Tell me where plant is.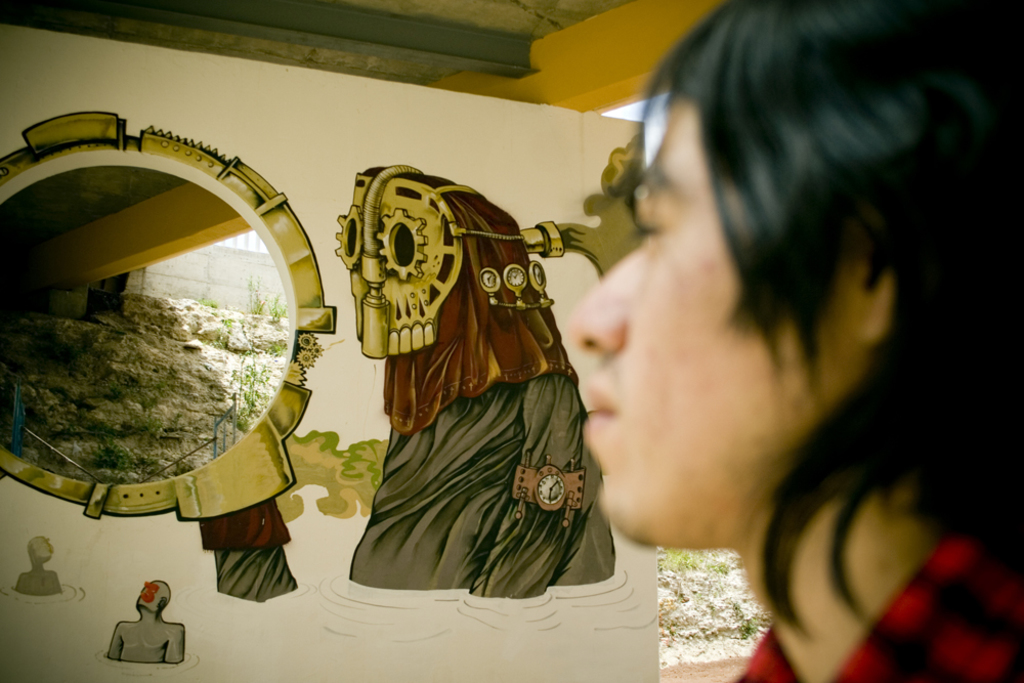
plant is at detection(90, 437, 152, 470).
